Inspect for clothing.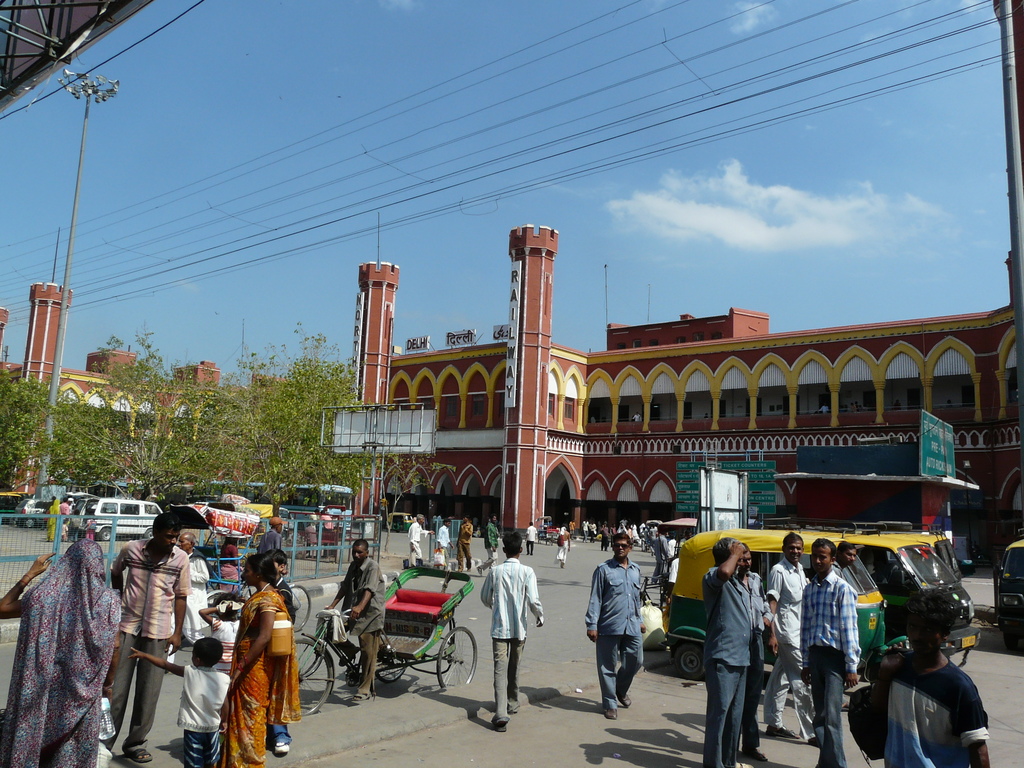
Inspection: bbox=[586, 556, 656, 723].
